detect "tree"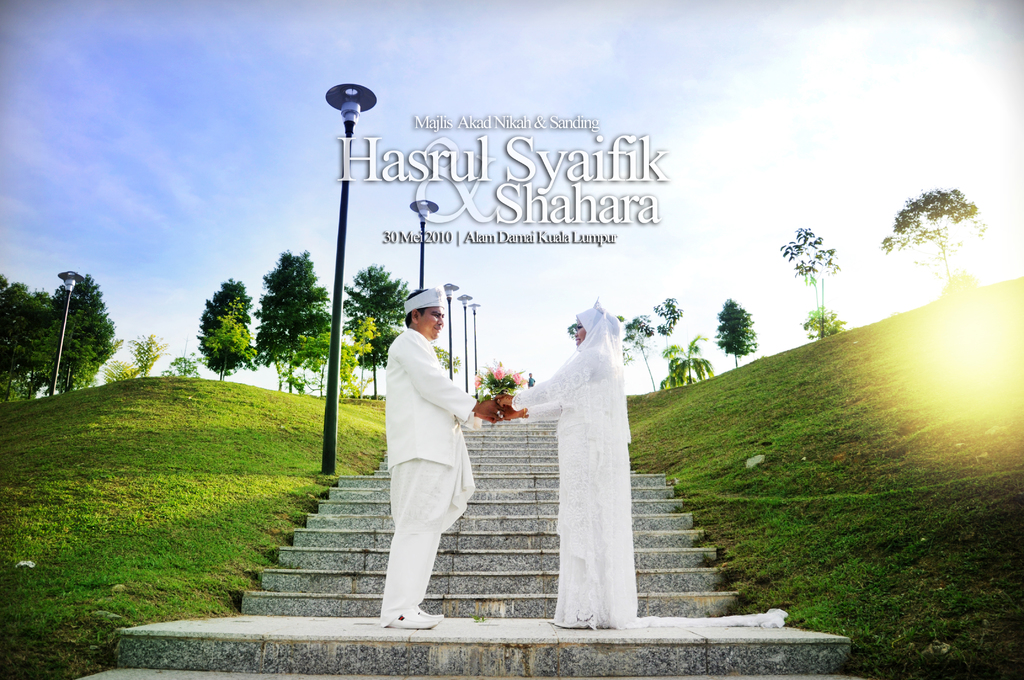
<region>780, 222, 845, 340</region>
